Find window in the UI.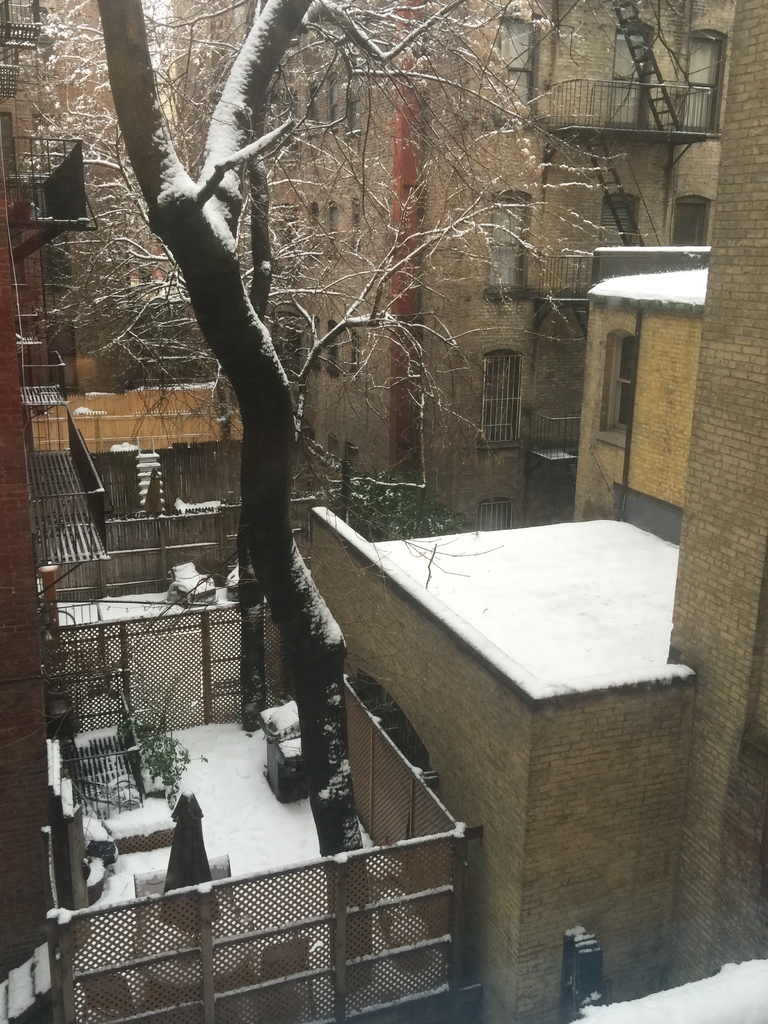
UI element at detection(473, 345, 517, 445).
